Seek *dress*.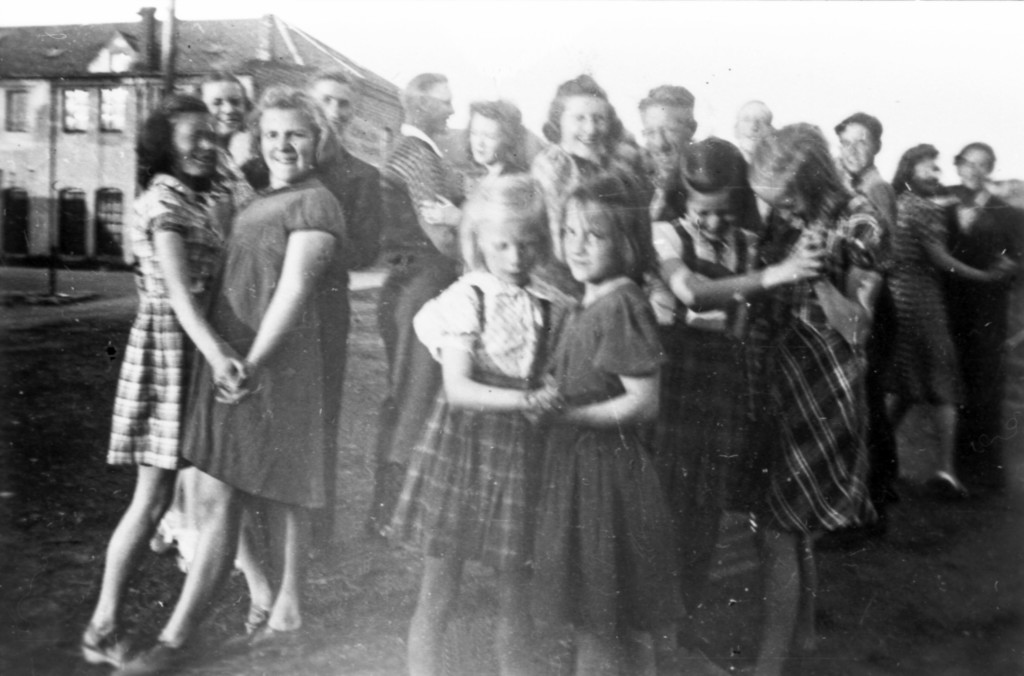
102 174 232 469.
